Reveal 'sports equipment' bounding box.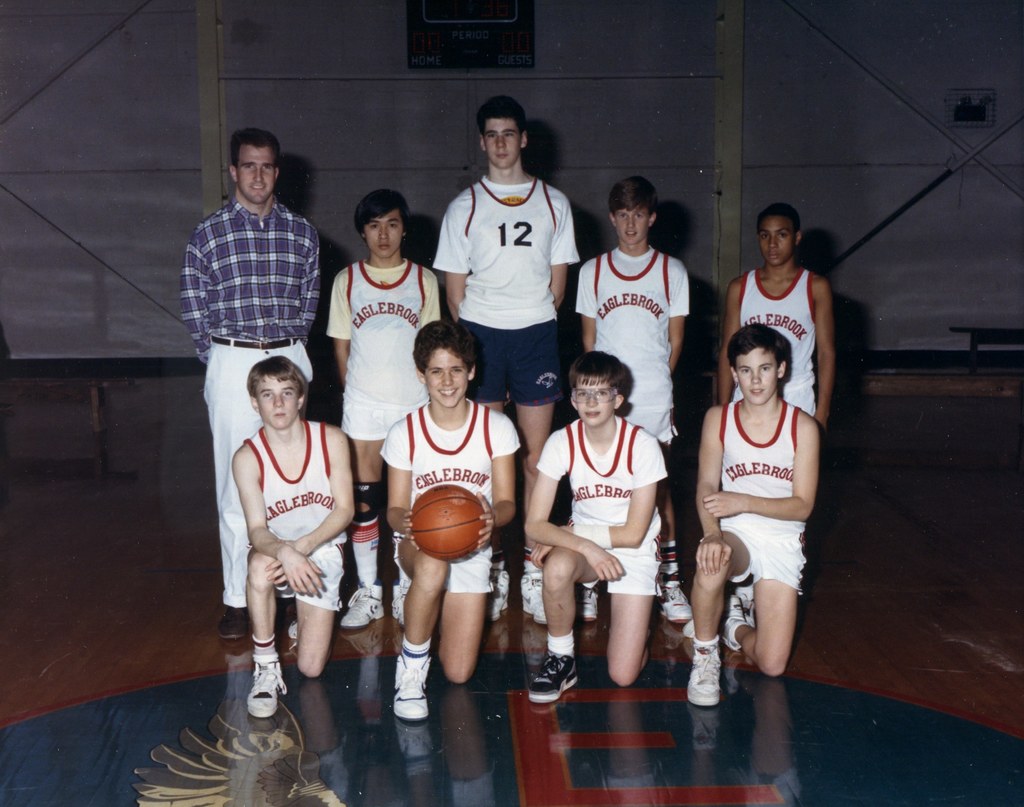
Revealed: [x1=686, y1=631, x2=722, y2=709].
